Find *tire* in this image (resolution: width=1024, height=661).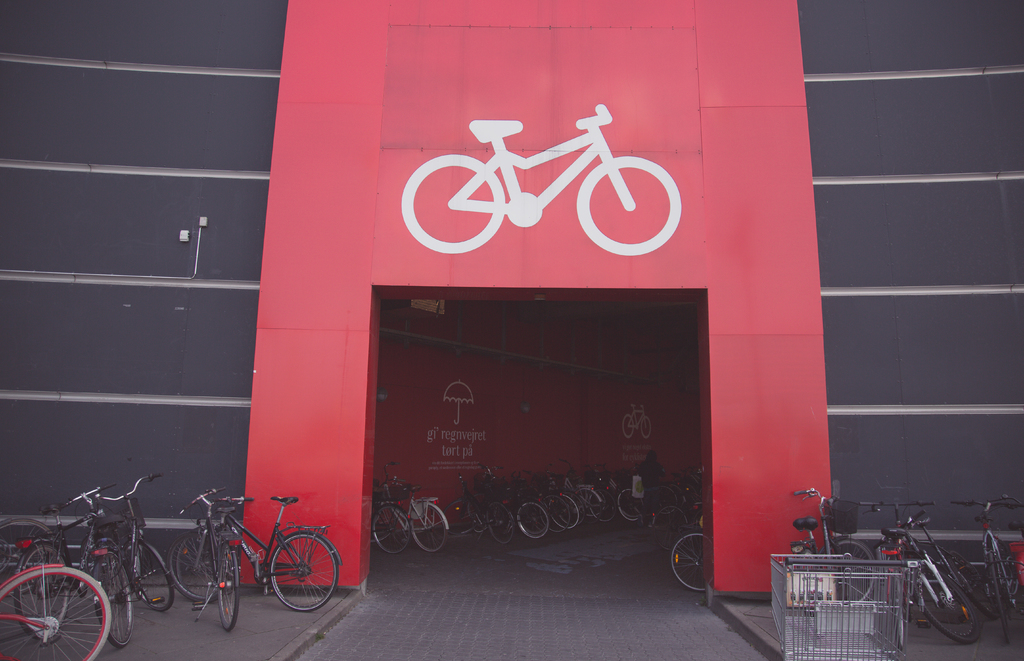
(left=572, top=482, right=601, bottom=518).
